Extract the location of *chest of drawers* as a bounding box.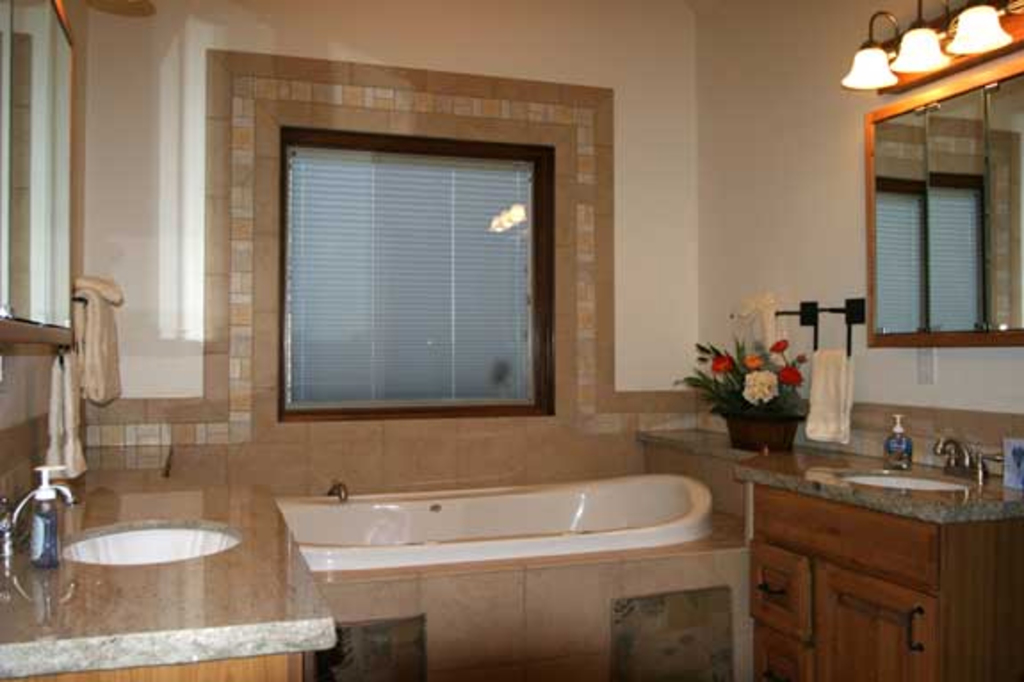
locate(746, 495, 1017, 680).
